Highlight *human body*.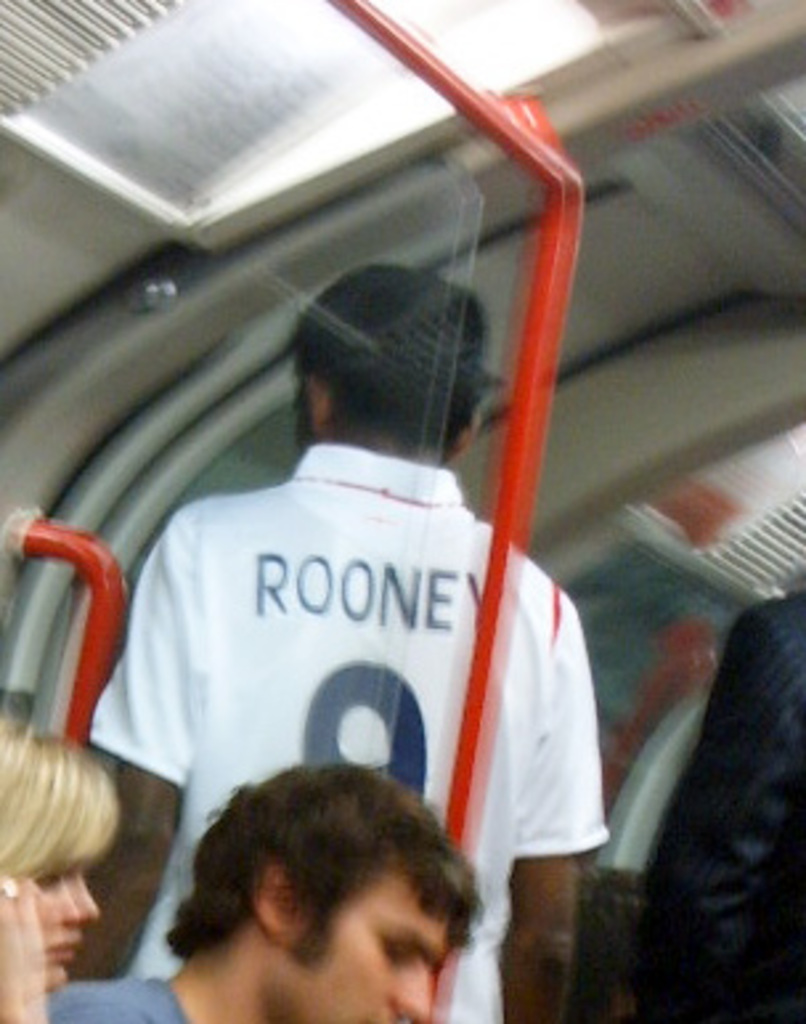
Highlighted region: 40, 958, 268, 1021.
